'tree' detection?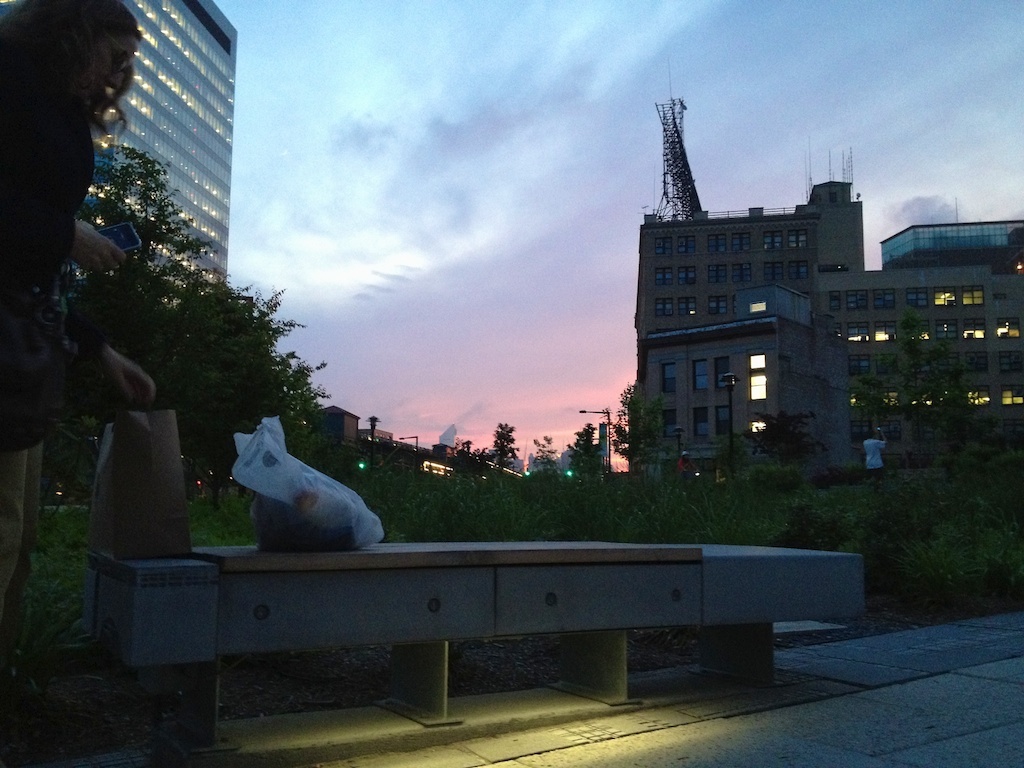
box=[975, 412, 1023, 529]
